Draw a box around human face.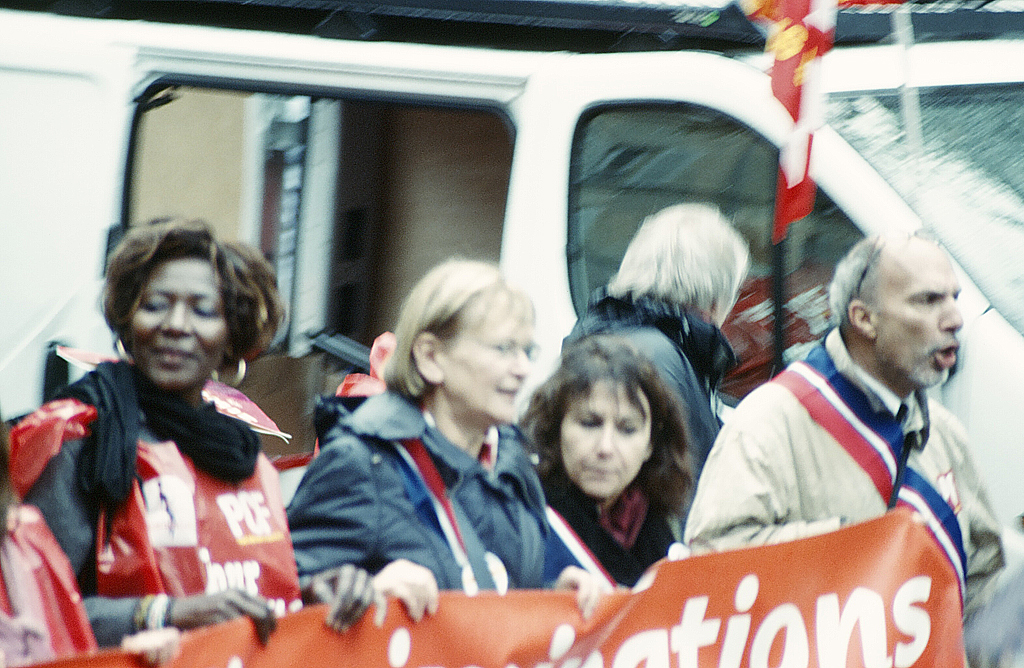
x1=432 y1=304 x2=530 y2=425.
